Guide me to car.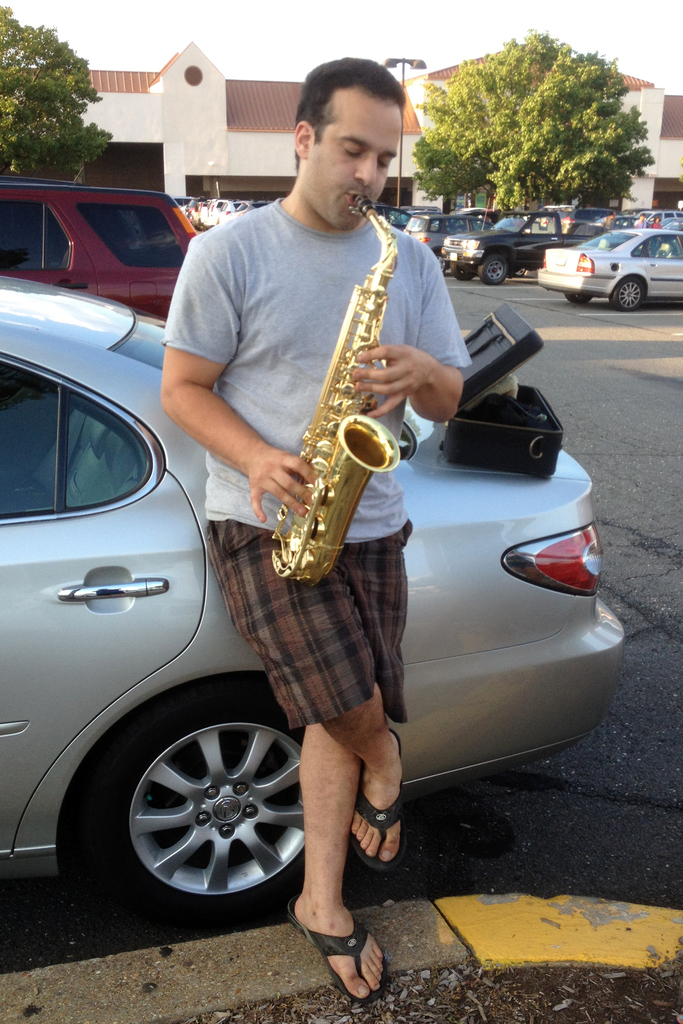
Guidance: 541, 232, 682, 316.
